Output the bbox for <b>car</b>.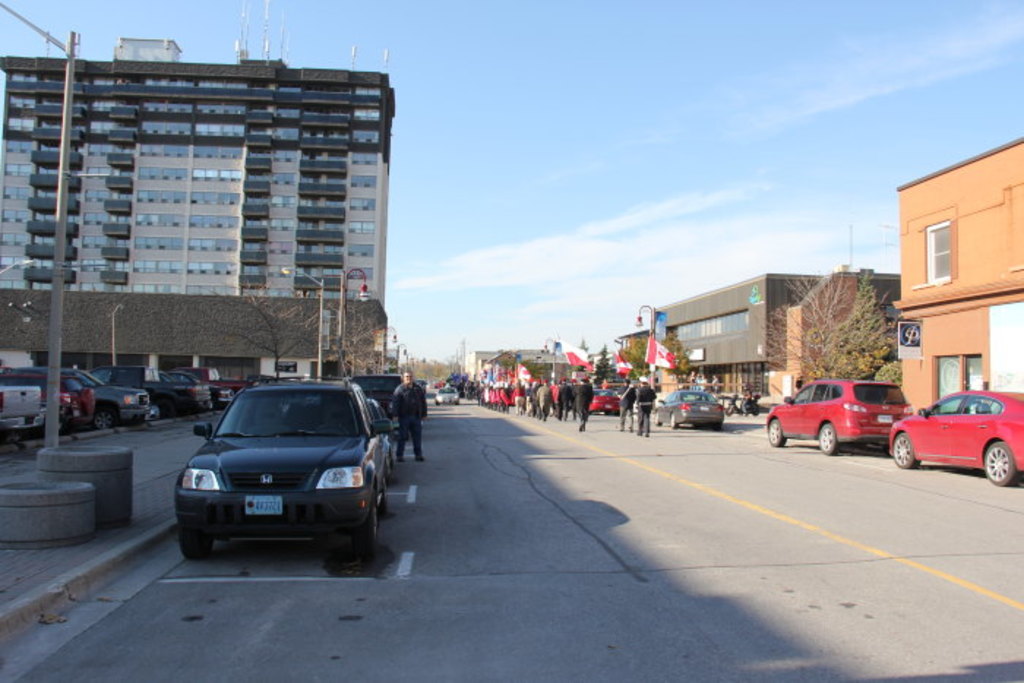
BBox(588, 389, 626, 414).
